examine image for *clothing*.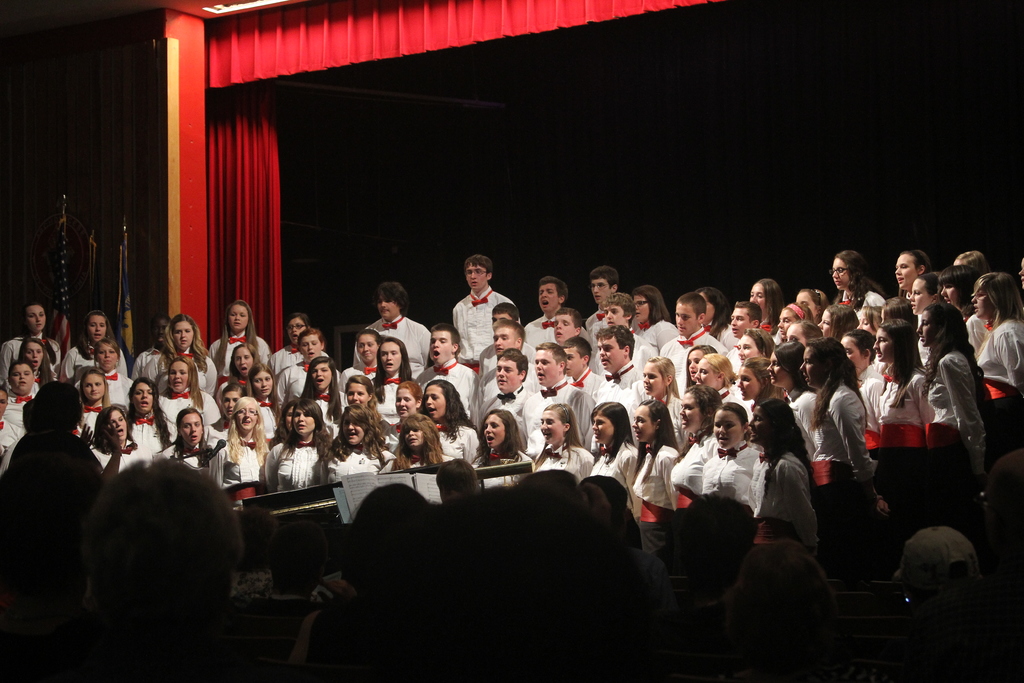
Examination result: (x1=261, y1=440, x2=316, y2=494).
